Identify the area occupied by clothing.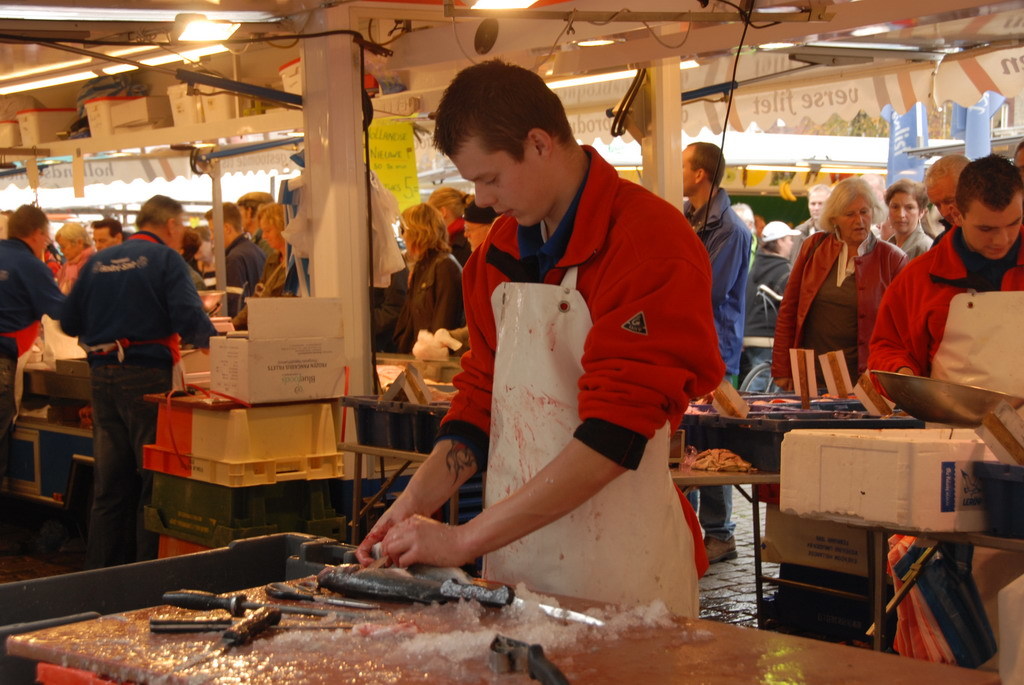
Area: (427, 135, 722, 630).
